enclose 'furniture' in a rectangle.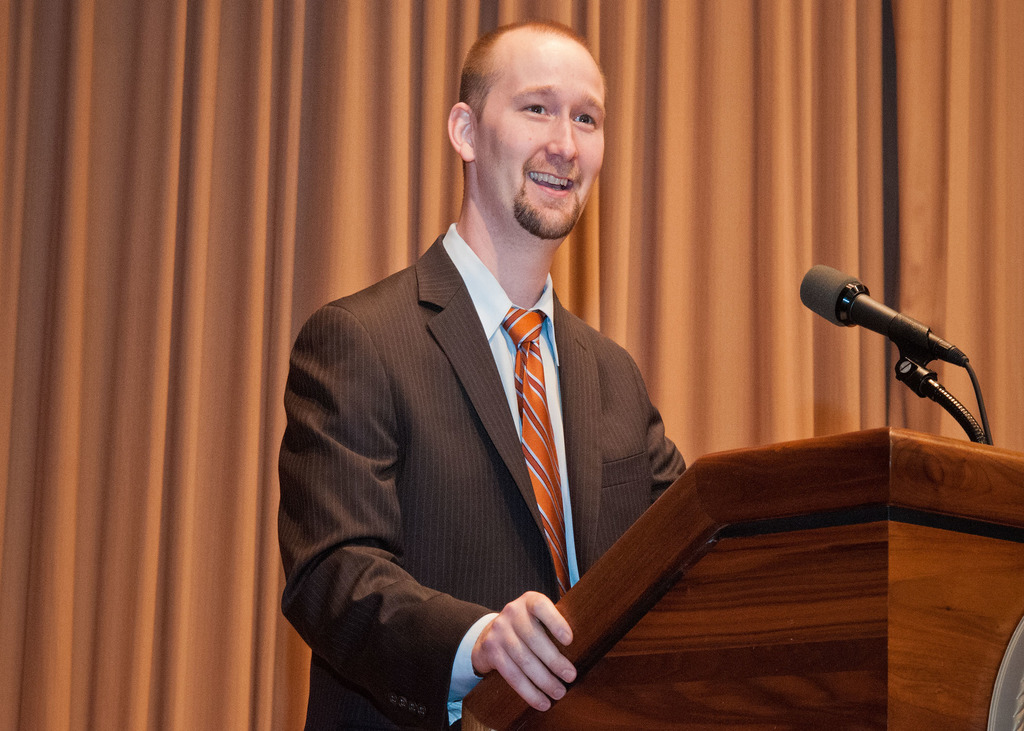
rect(459, 428, 1023, 730).
